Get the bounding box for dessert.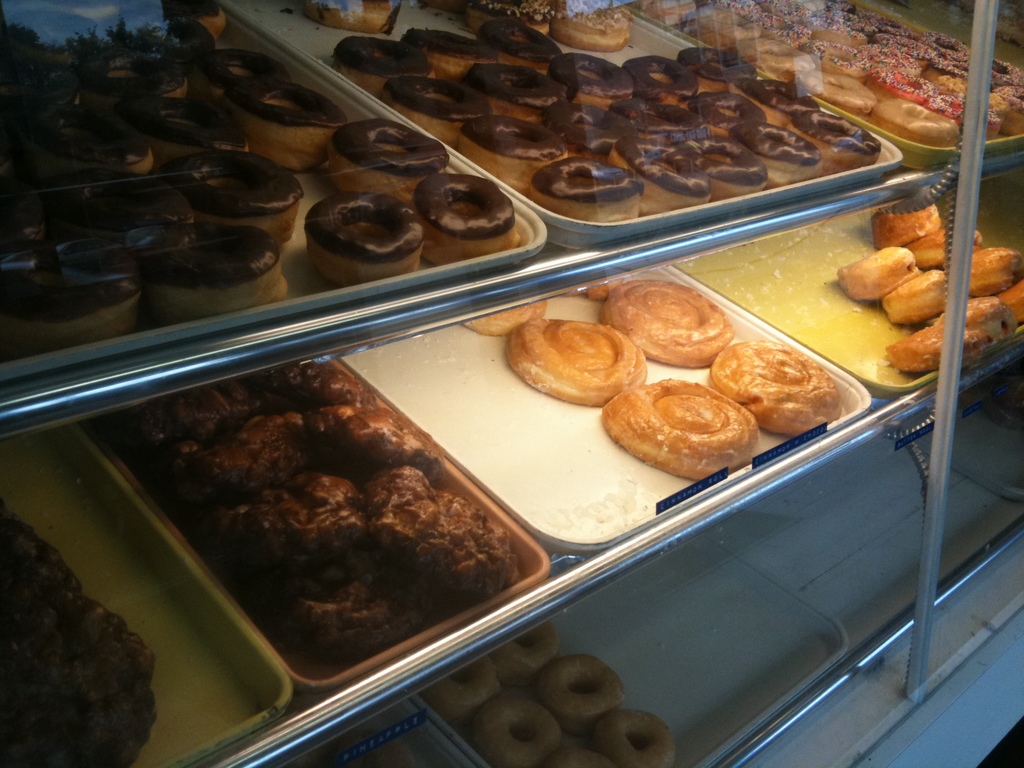
(left=917, top=236, right=945, bottom=271).
